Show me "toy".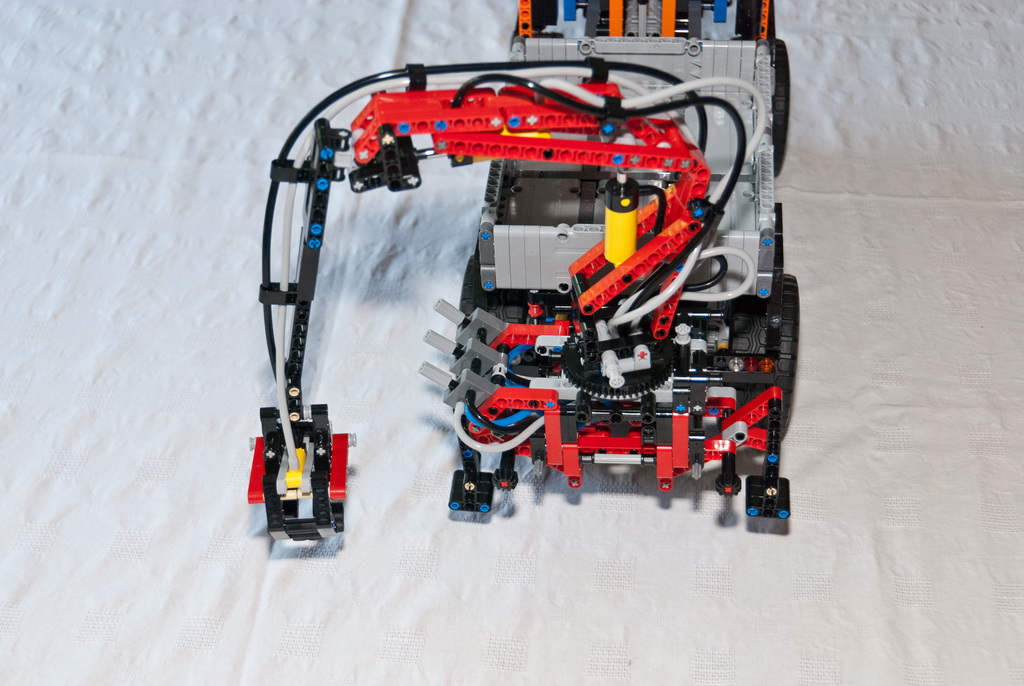
"toy" is here: <region>232, 0, 827, 550</region>.
